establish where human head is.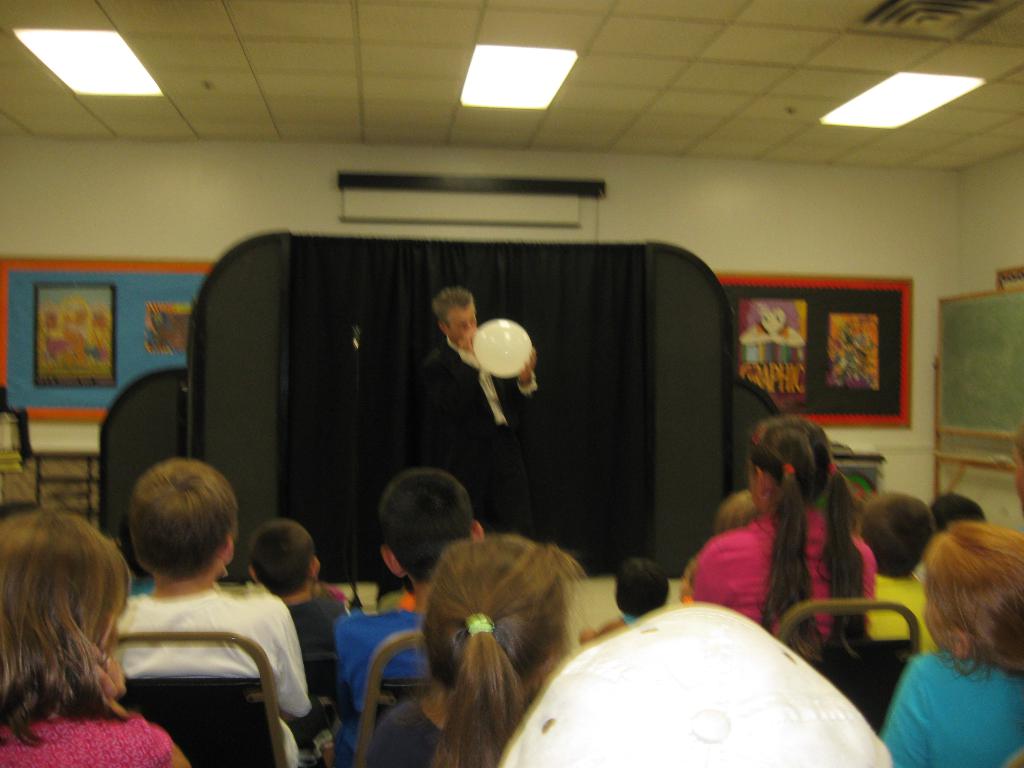
Established at {"x1": 494, "y1": 602, "x2": 896, "y2": 767}.
